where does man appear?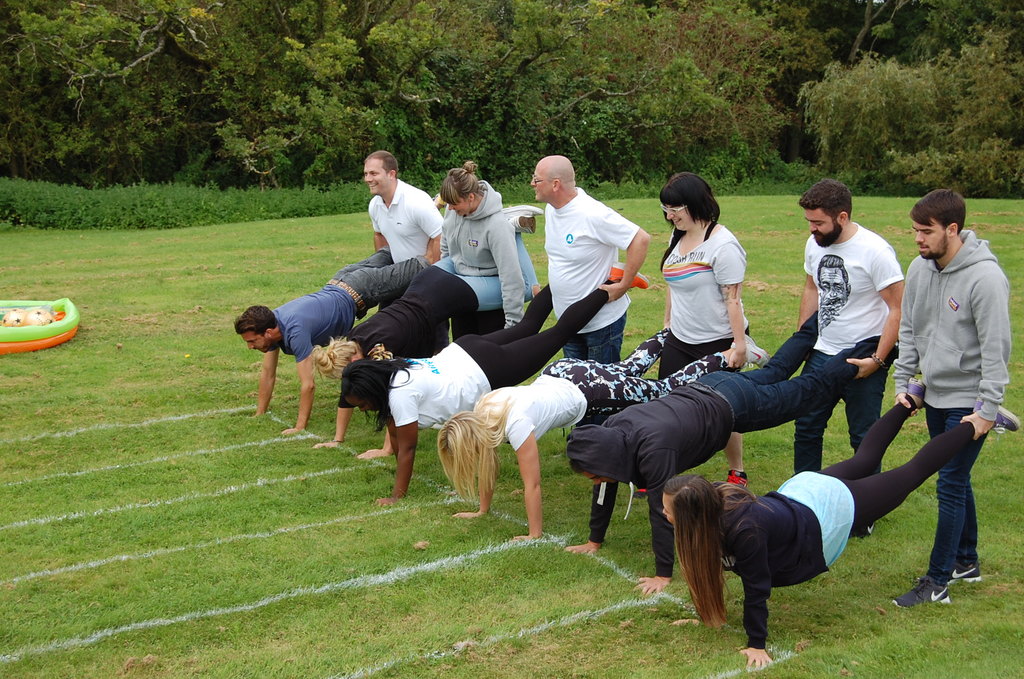
Appears at <box>367,151,459,361</box>.
